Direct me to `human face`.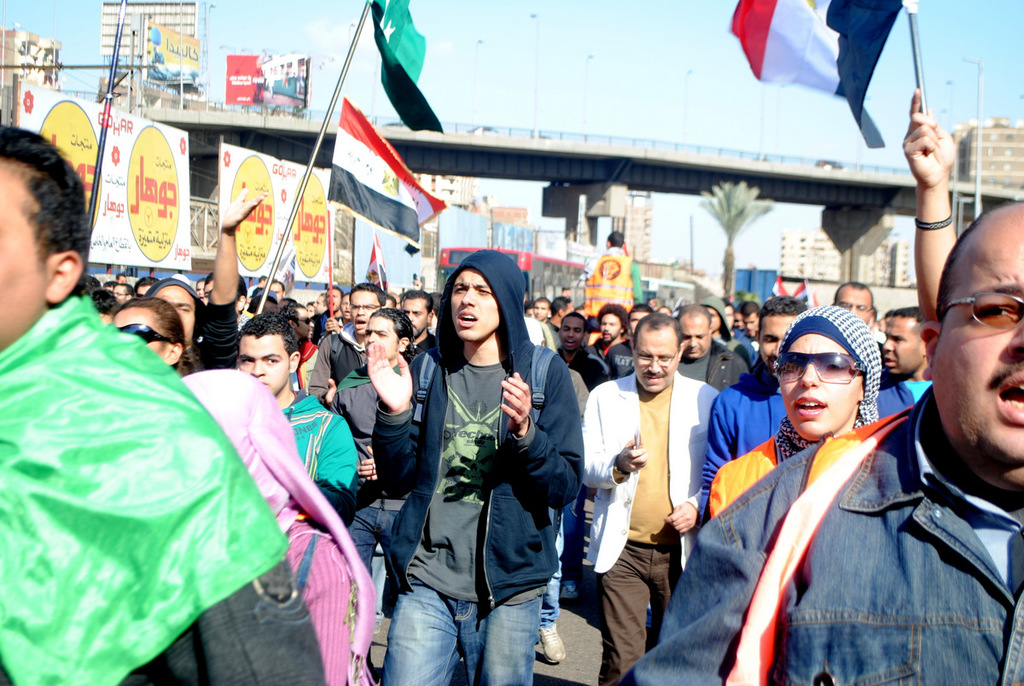
Direction: (x1=679, y1=317, x2=708, y2=359).
